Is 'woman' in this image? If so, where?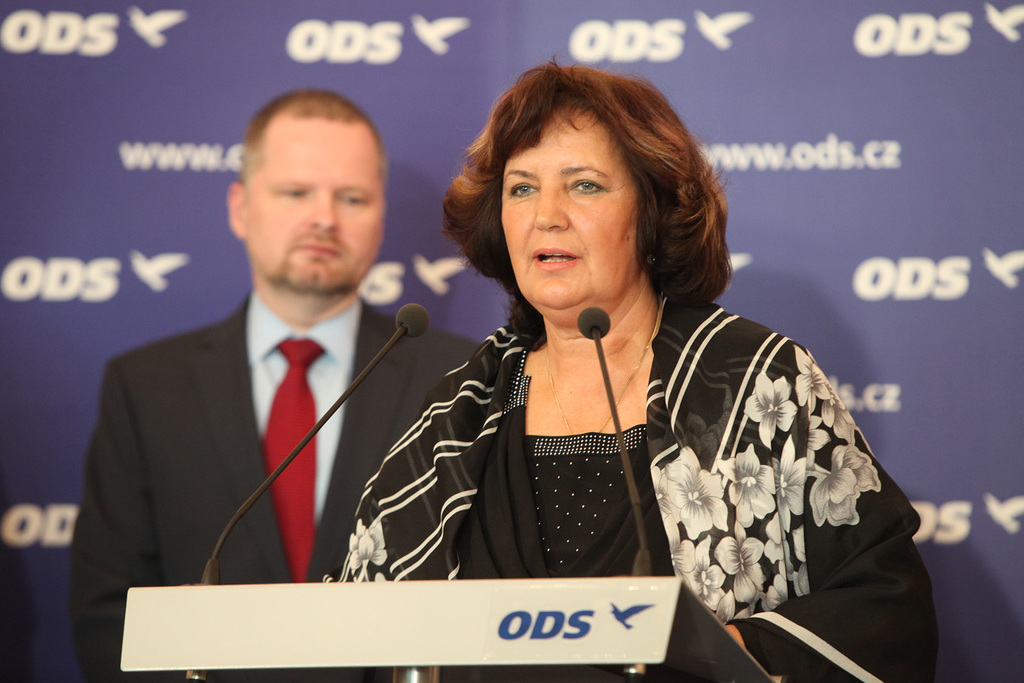
Yes, at 290, 54, 951, 682.
